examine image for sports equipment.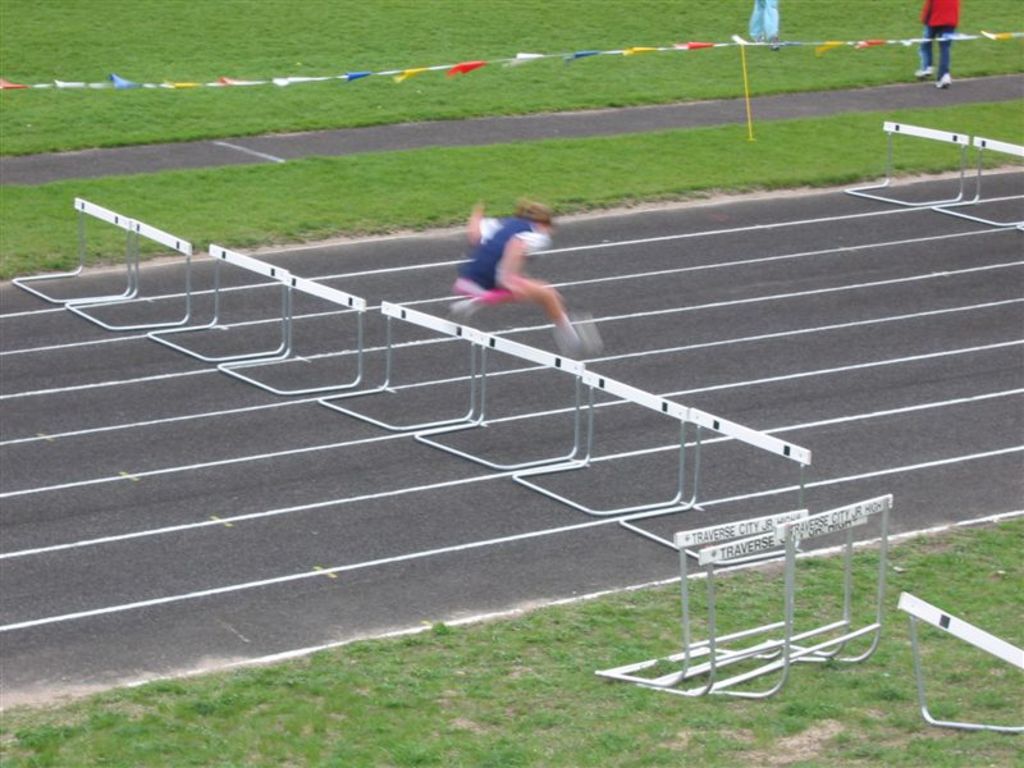
Examination result: 900:590:1023:731.
